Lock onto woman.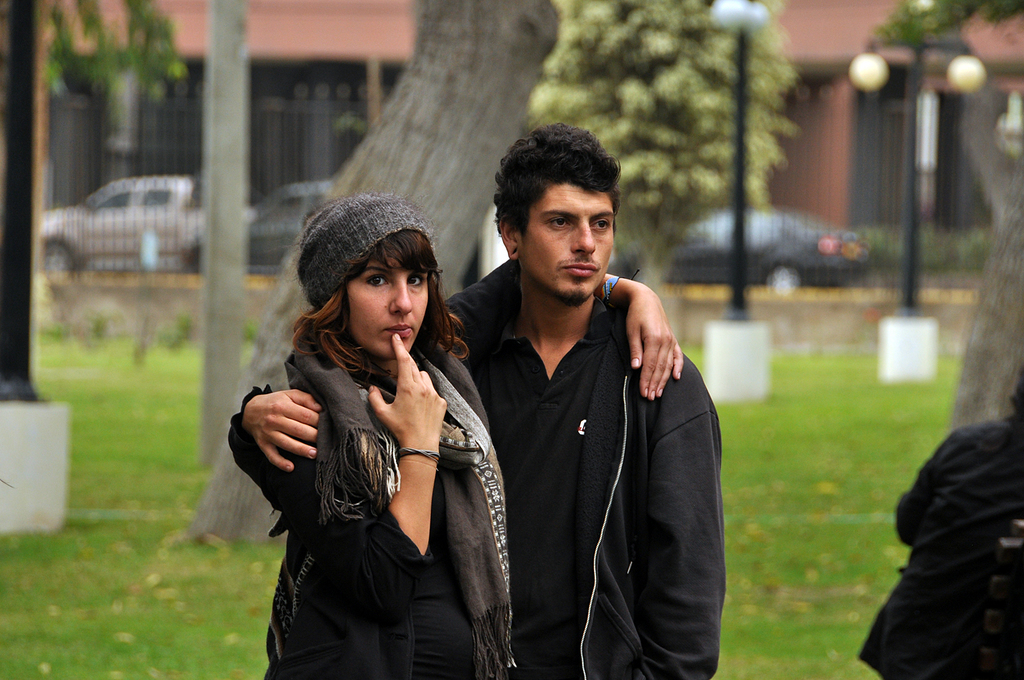
Locked: bbox=[231, 170, 634, 679].
